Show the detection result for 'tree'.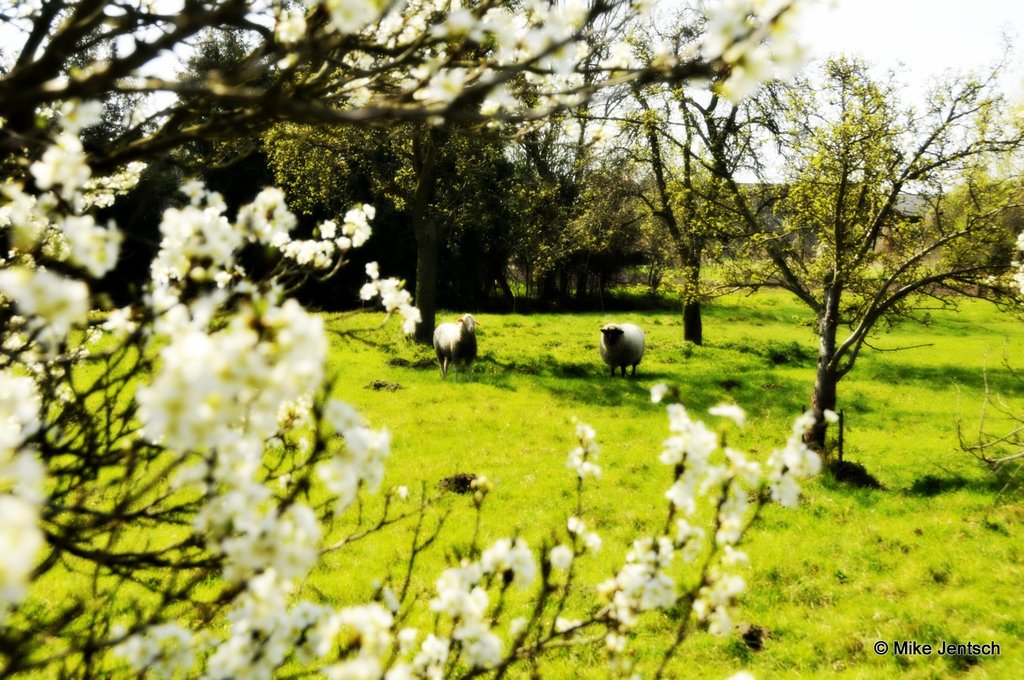
box(525, 0, 792, 345).
